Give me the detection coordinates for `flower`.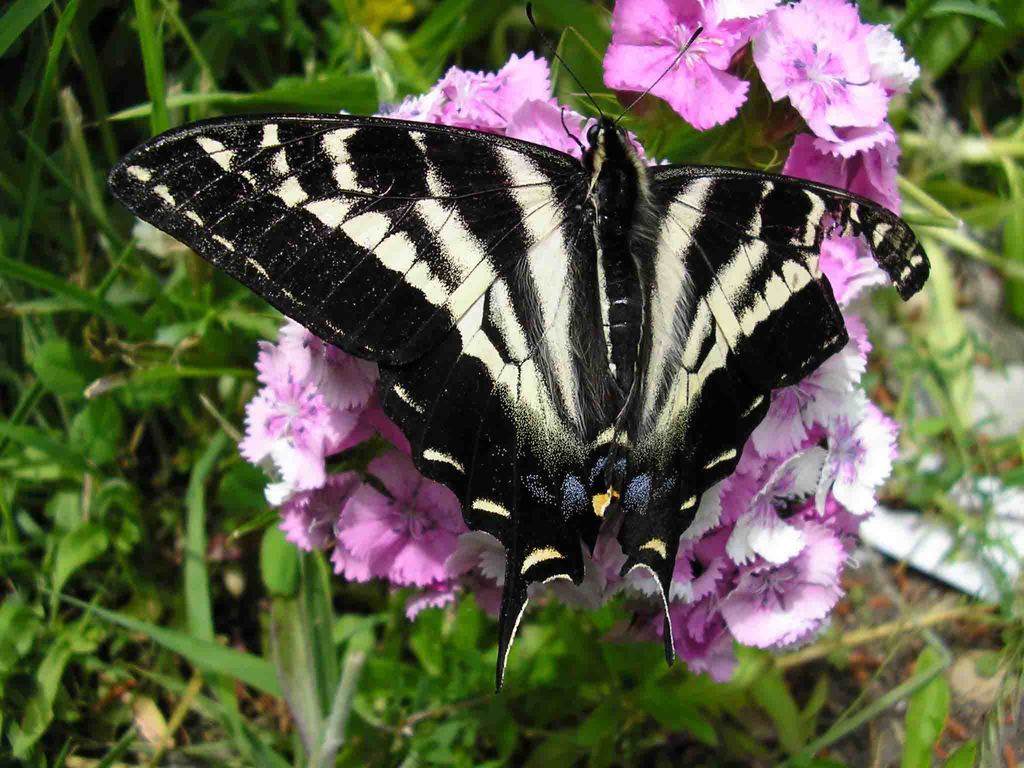
bbox(810, 223, 892, 320).
